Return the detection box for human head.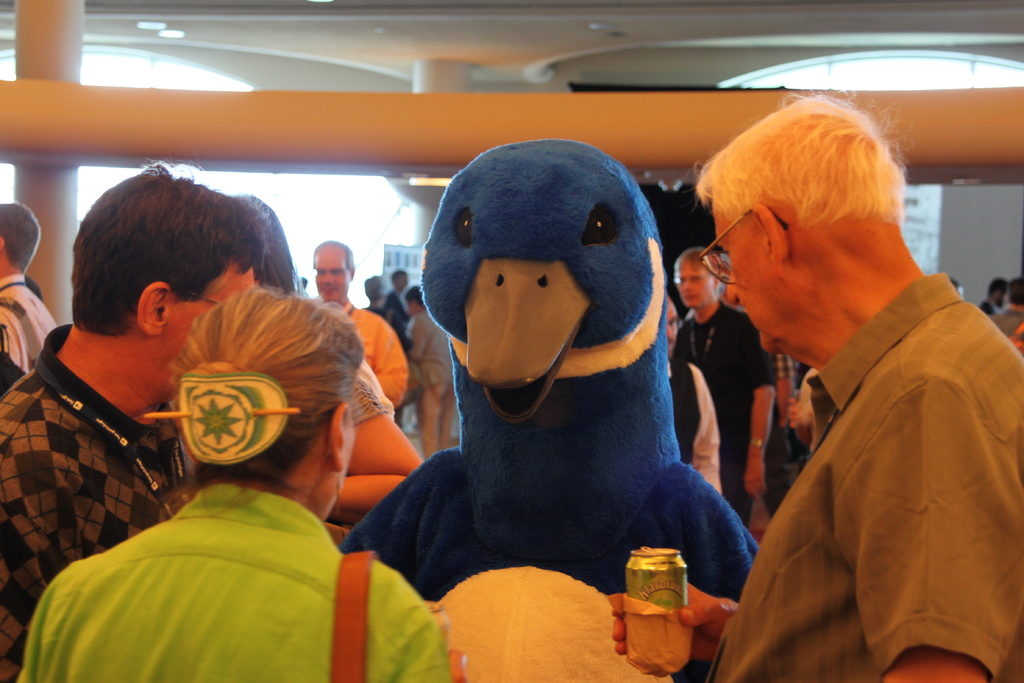
x1=665 y1=302 x2=676 y2=363.
